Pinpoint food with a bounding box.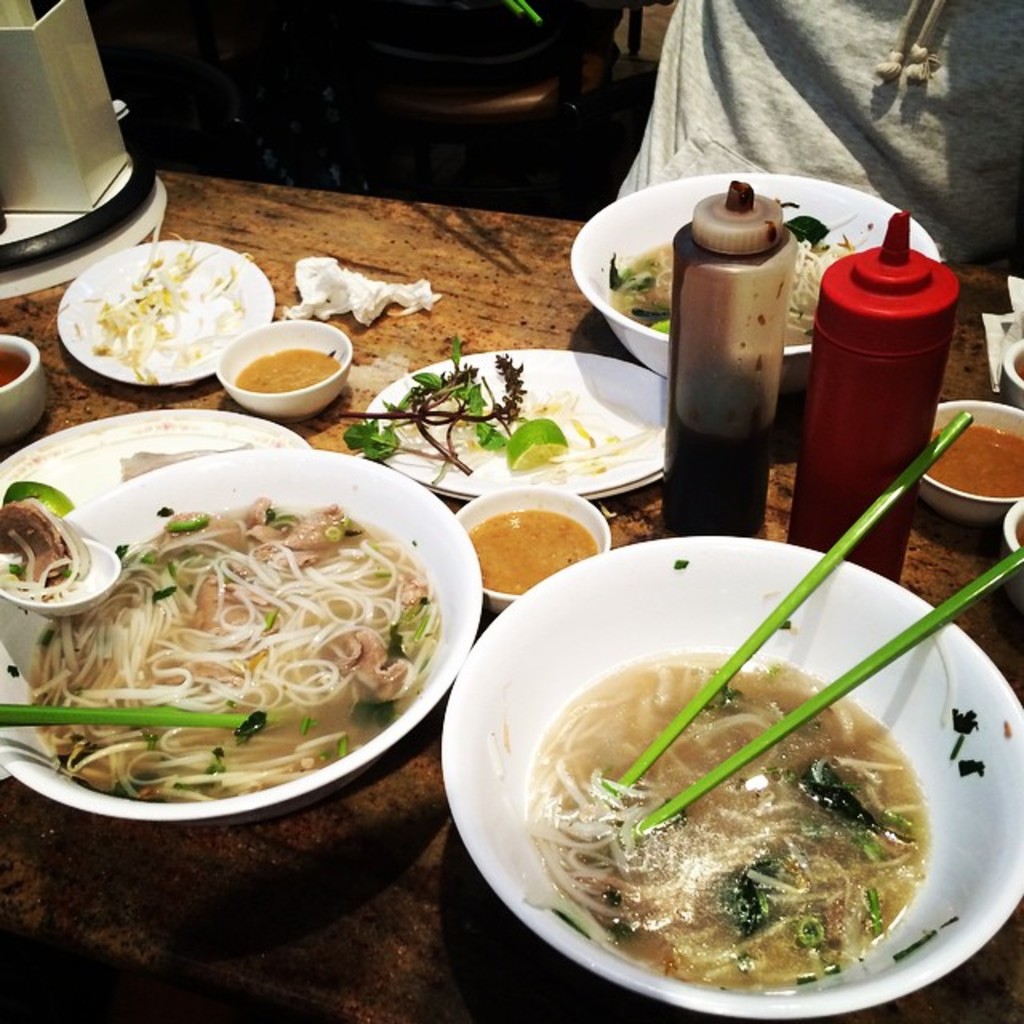
x1=922, y1=414, x2=1022, y2=501.
